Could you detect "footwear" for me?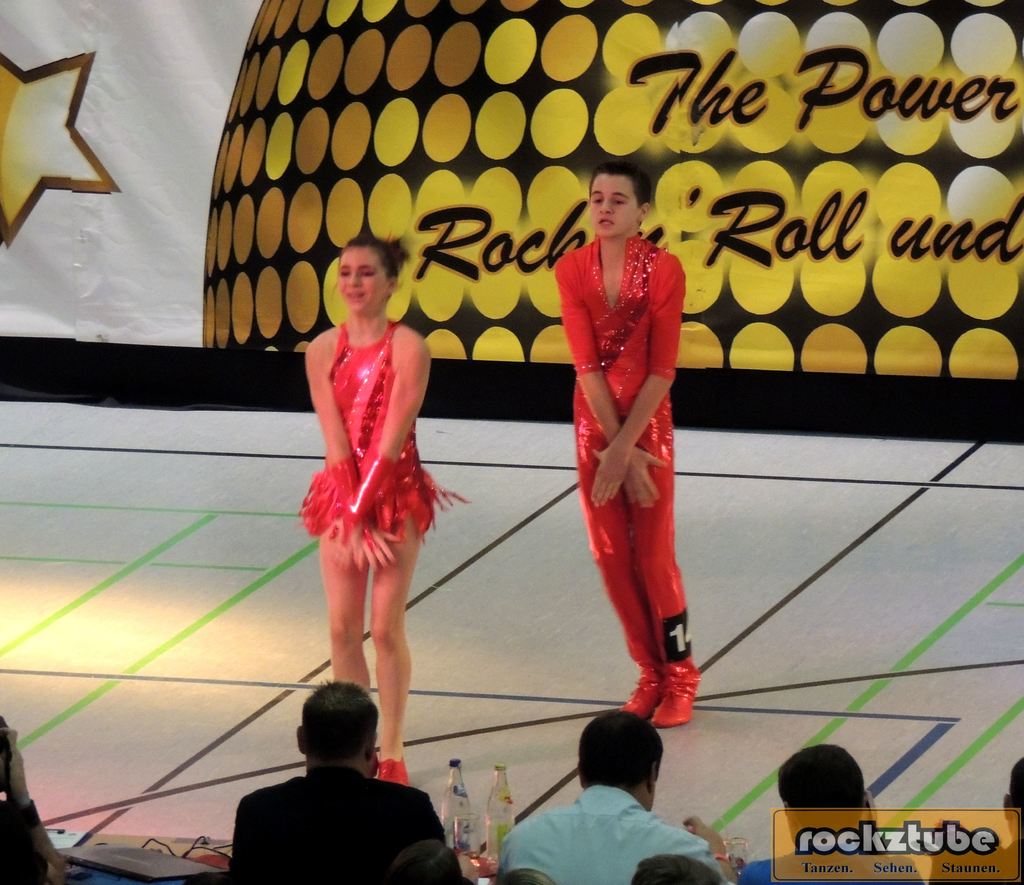
Detection result: 375/753/410/785.
